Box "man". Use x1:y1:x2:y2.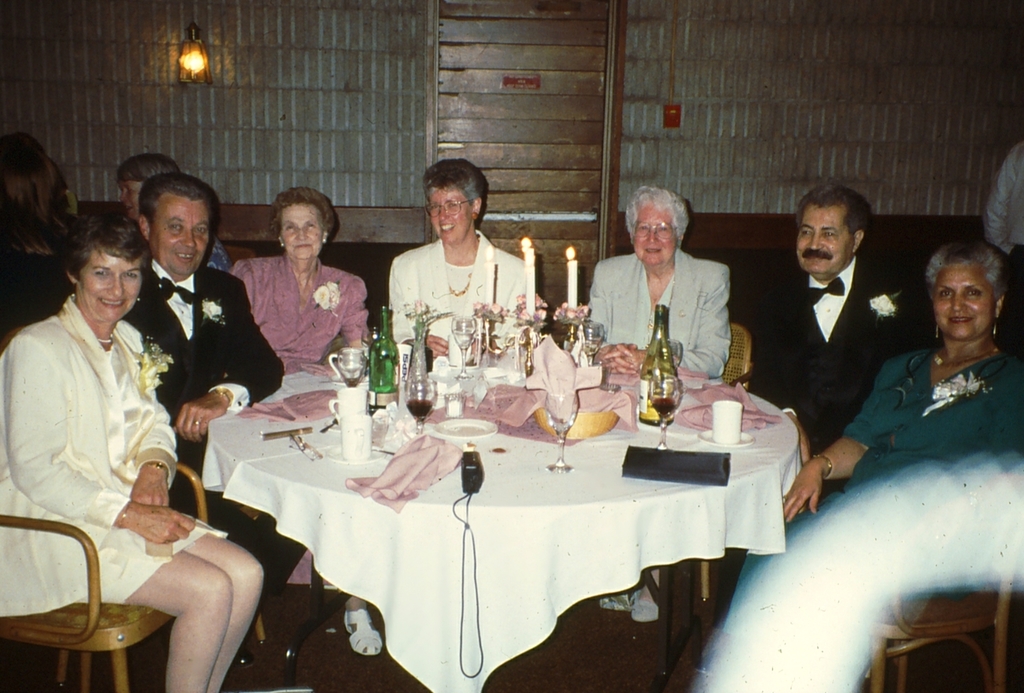
123:173:243:294.
